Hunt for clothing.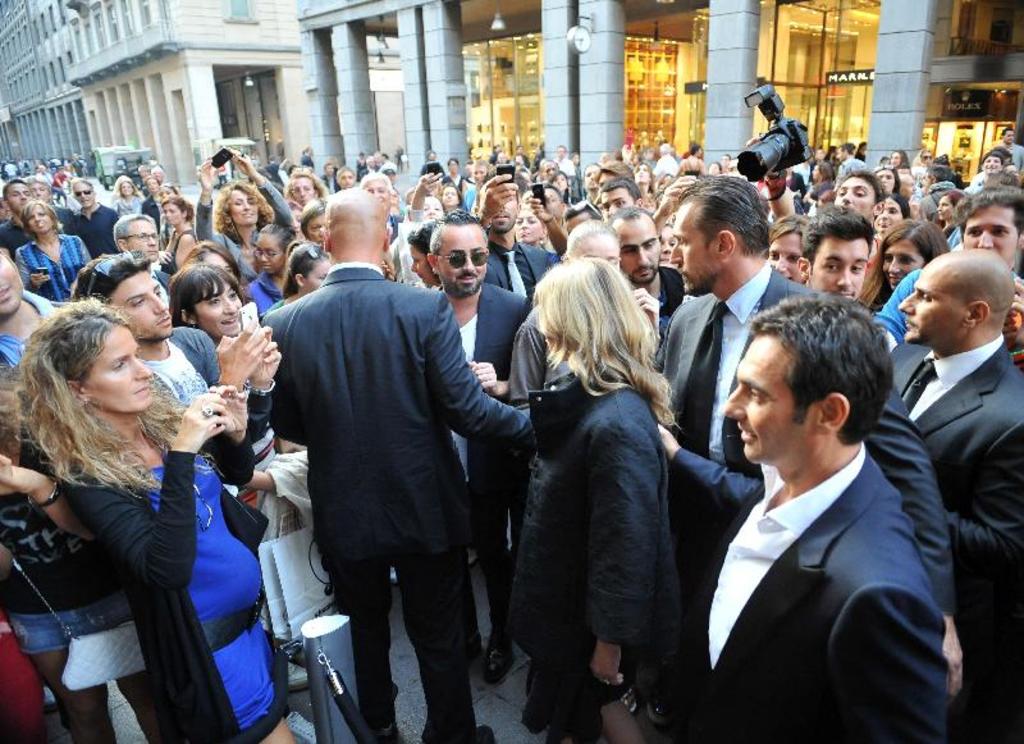
Hunted down at [x1=0, y1=389, x2=132, y2=645].
